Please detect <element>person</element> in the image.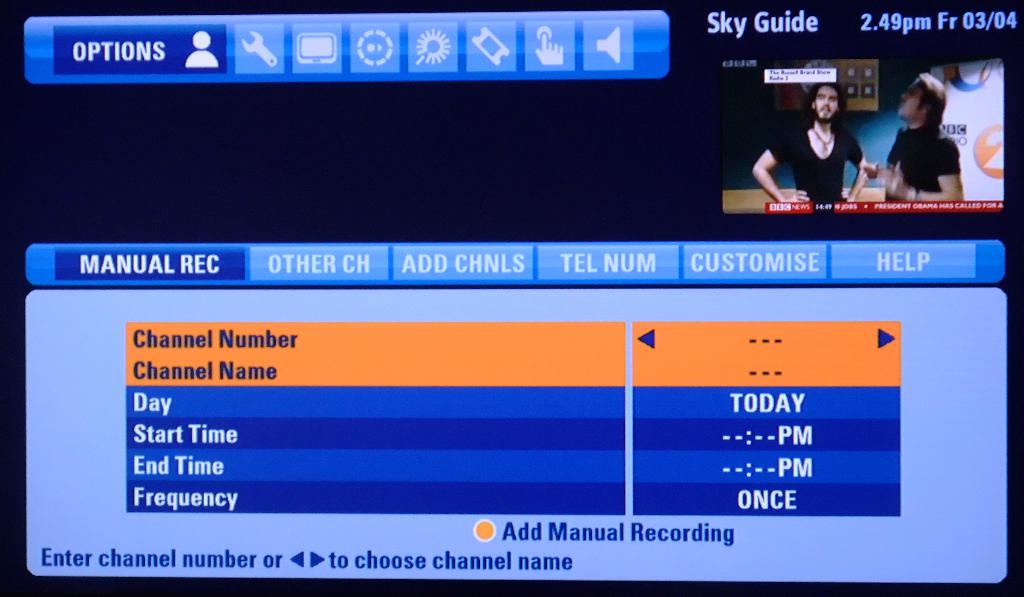
locate(897, 78, 963, 206).
